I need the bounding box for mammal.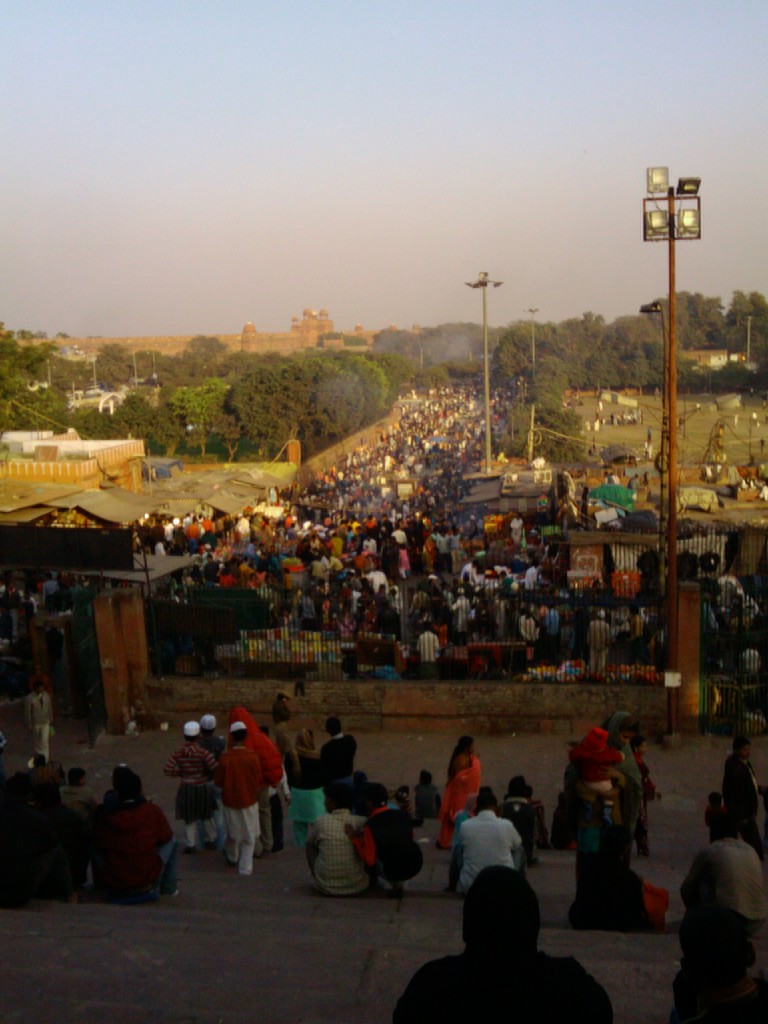
Here it is: x1=165, y1=717, x2=221, y2=849.
